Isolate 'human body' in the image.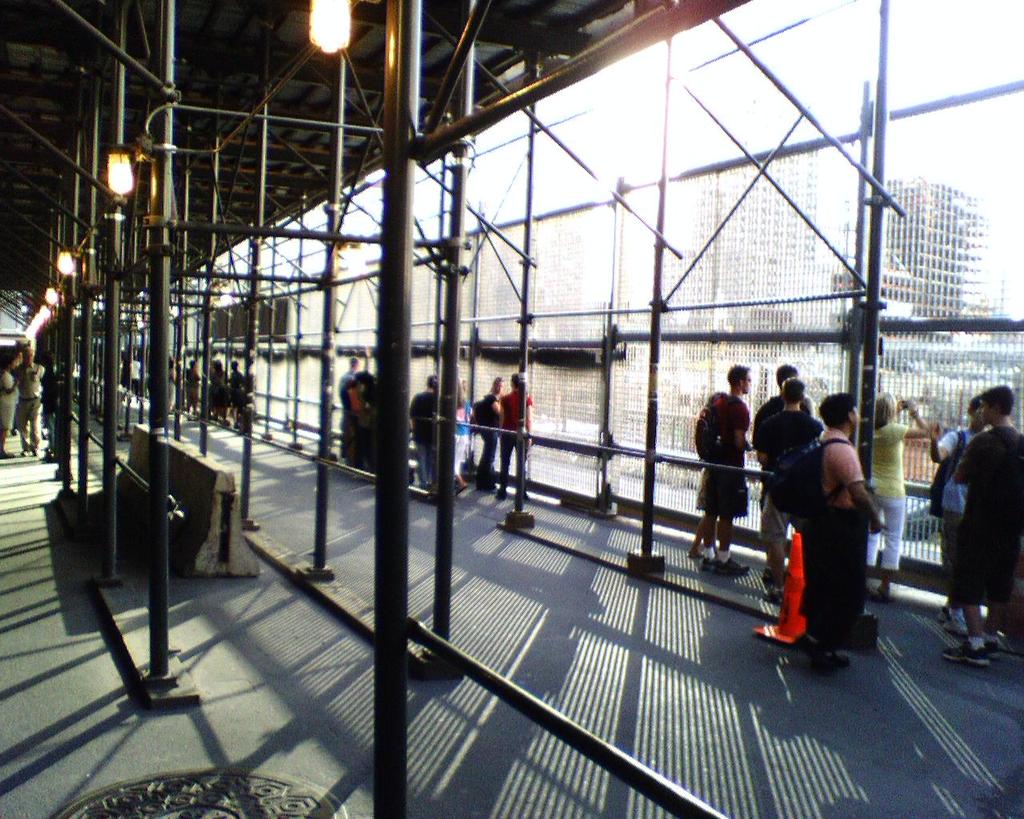
Isolated region: 703, 391, 756, 571.
